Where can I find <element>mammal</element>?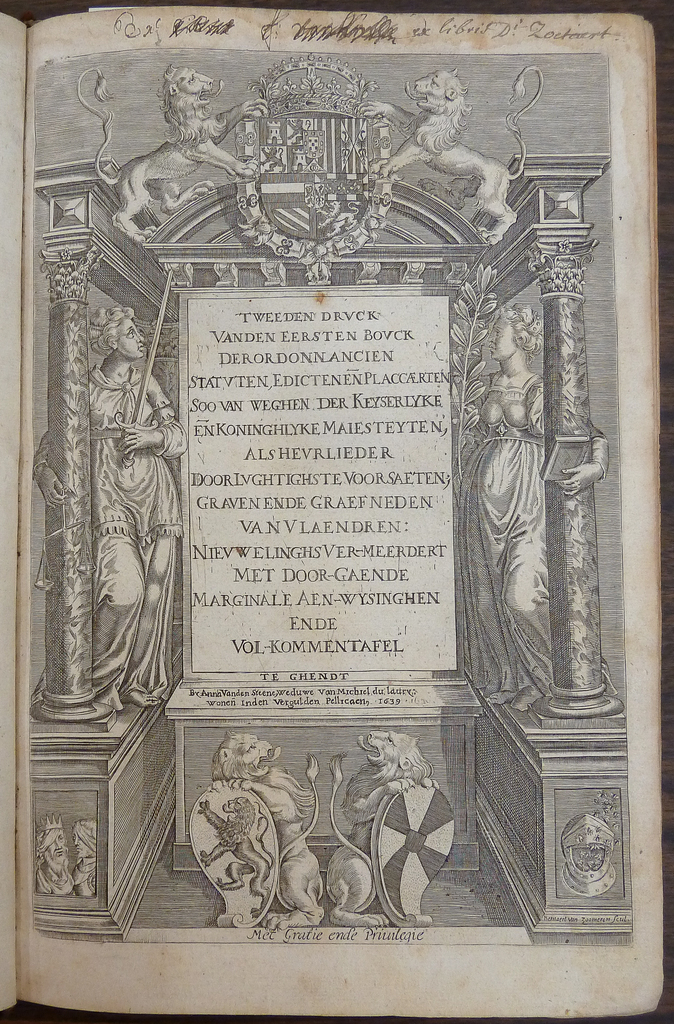
You can find it at region(197, 796, 269, 918).
